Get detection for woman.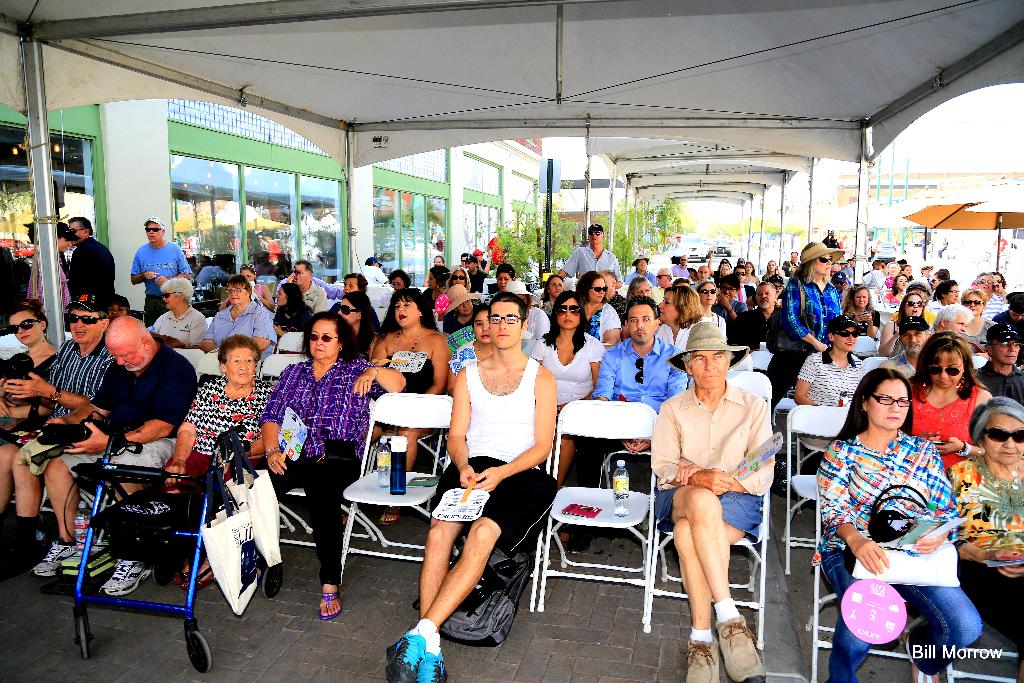
Detection: 957 286 999 354.
